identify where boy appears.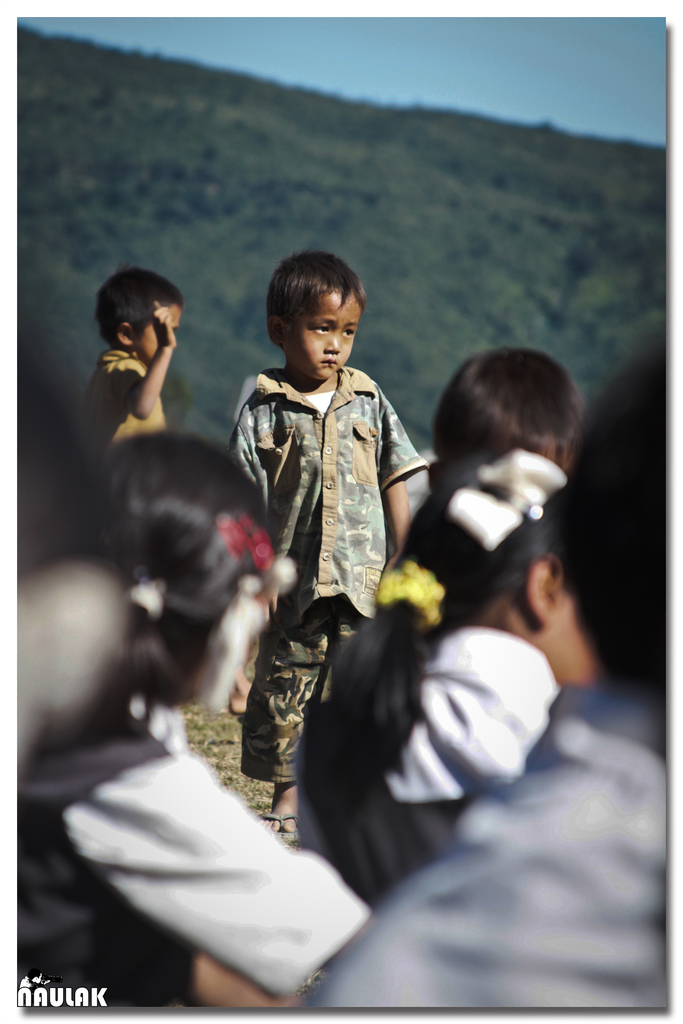
Appears at {"x1": 90, "y1": 271, "x2": 189, "y2": 452}.
